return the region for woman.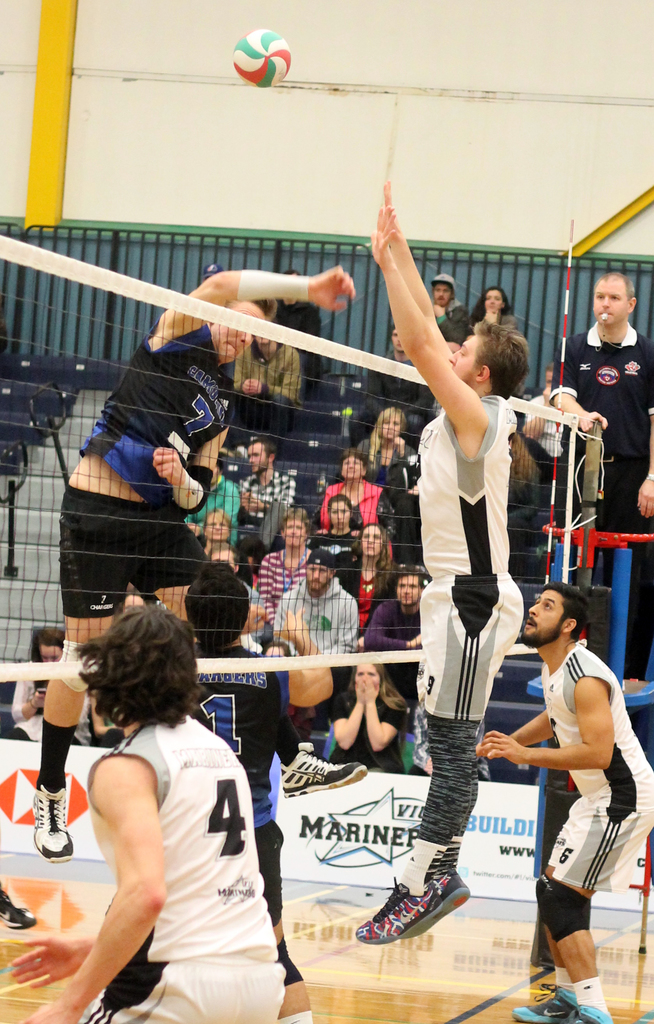
313 495 366 589.
